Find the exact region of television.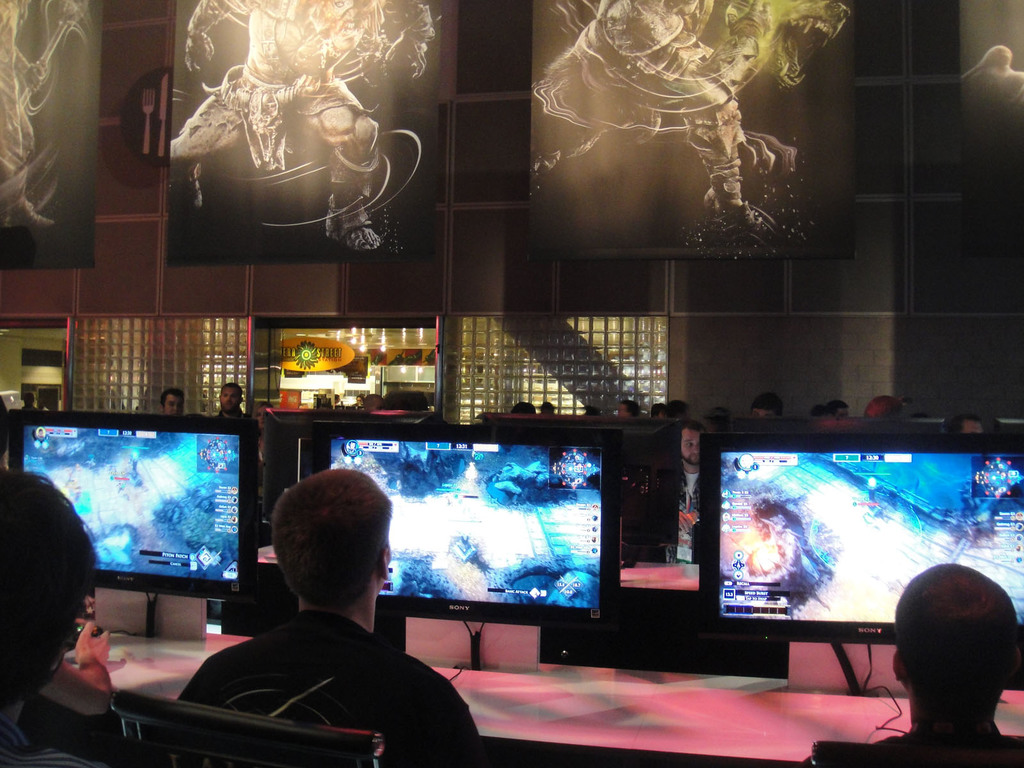
Exact region: box(301, 430, 621, 632).
